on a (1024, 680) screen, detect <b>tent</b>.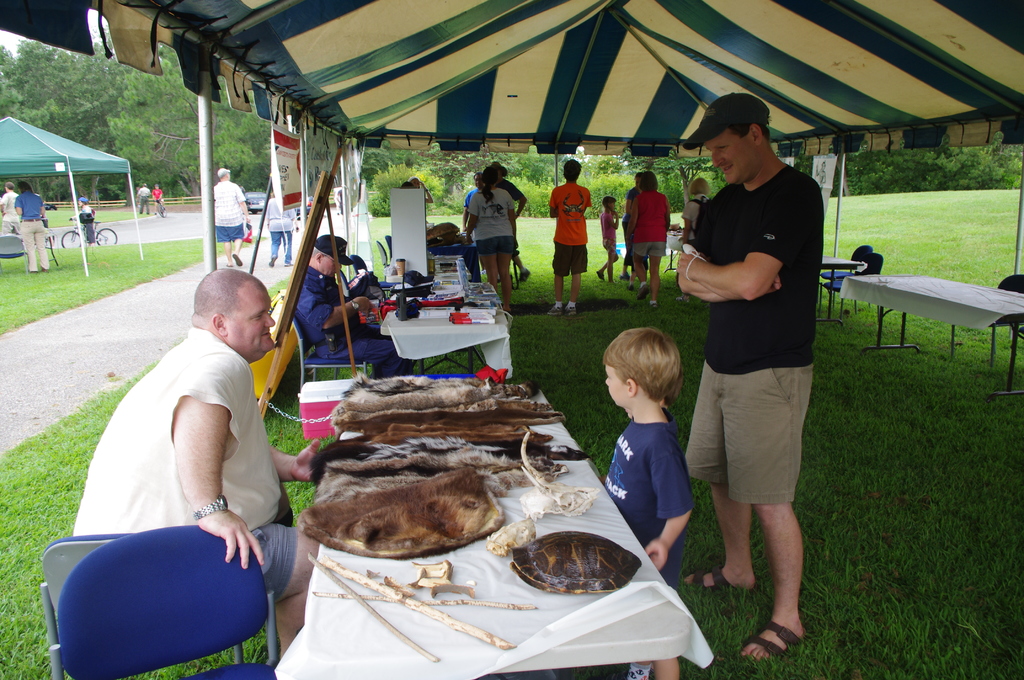
rect(6, 102, 122, 270).
